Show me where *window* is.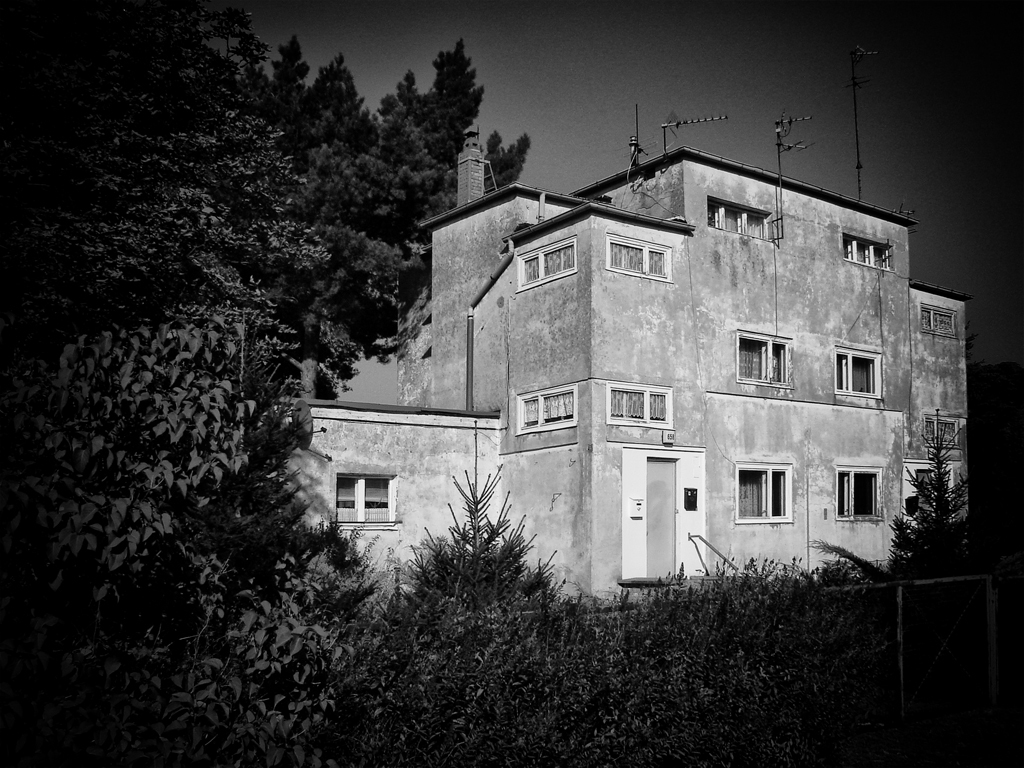
*window* is at (left=520, top=389, right=575, bottom=423).
